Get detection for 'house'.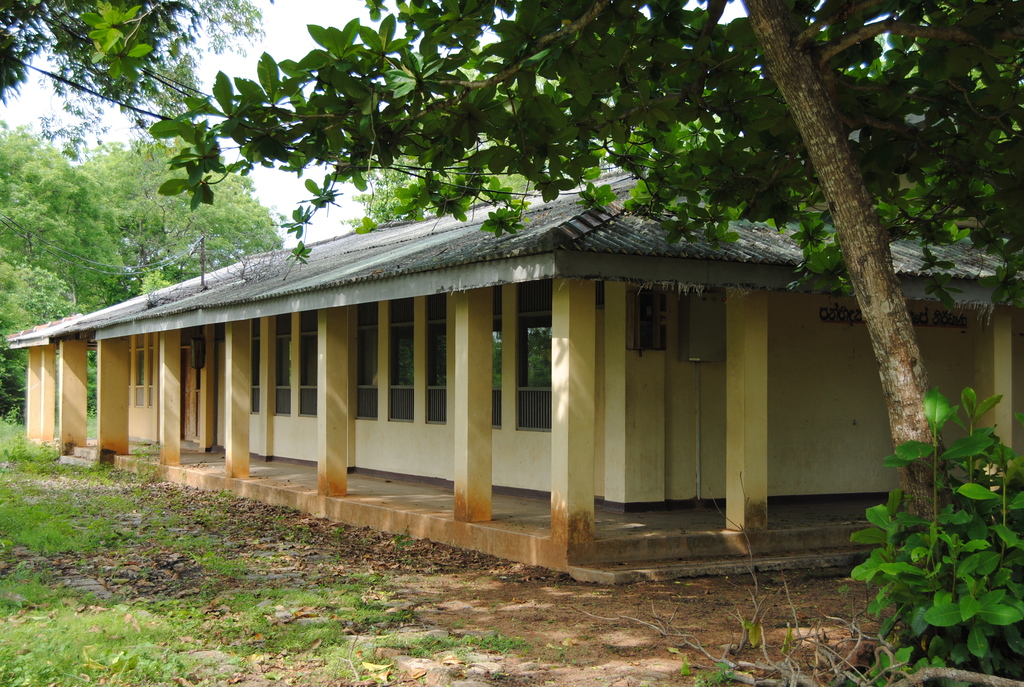
Detection: {"x1": 9, "y1": 155, "x2": 1023, "y2": 585}.
